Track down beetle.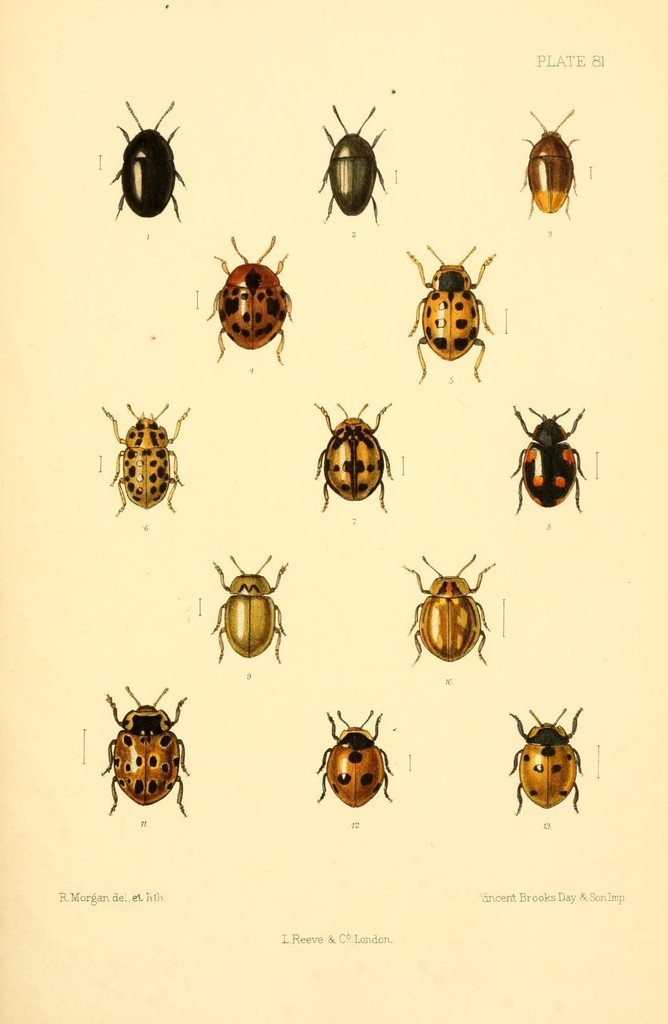
Tracked to bbox=[319, 703, 389, 811].
